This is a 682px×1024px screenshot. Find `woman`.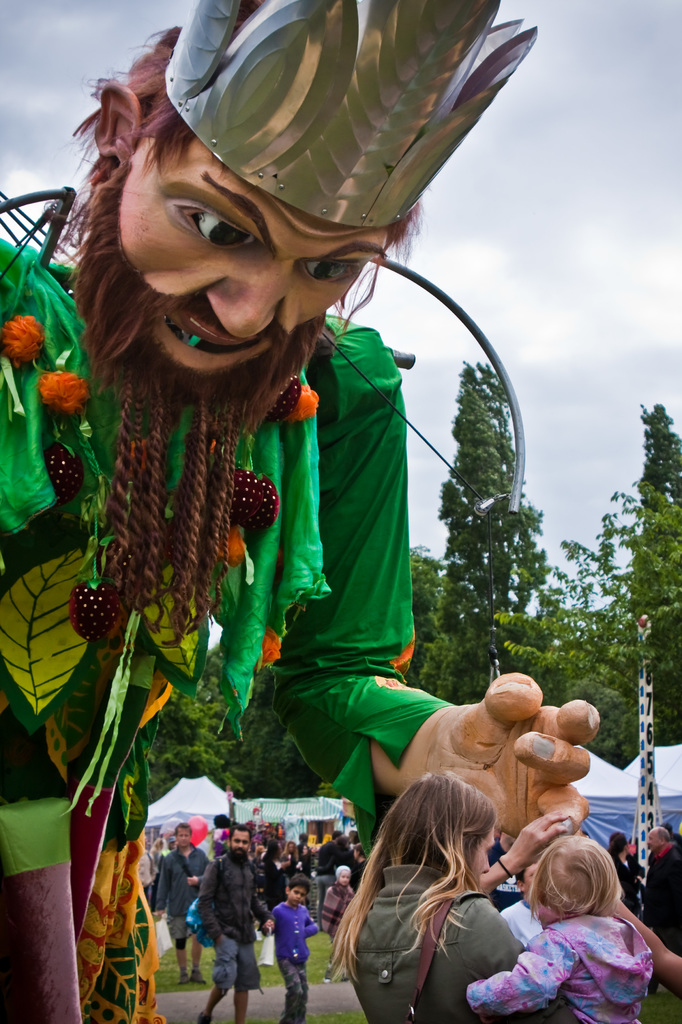
Bounding box: bbox=[324, 774, 589, 1023].
